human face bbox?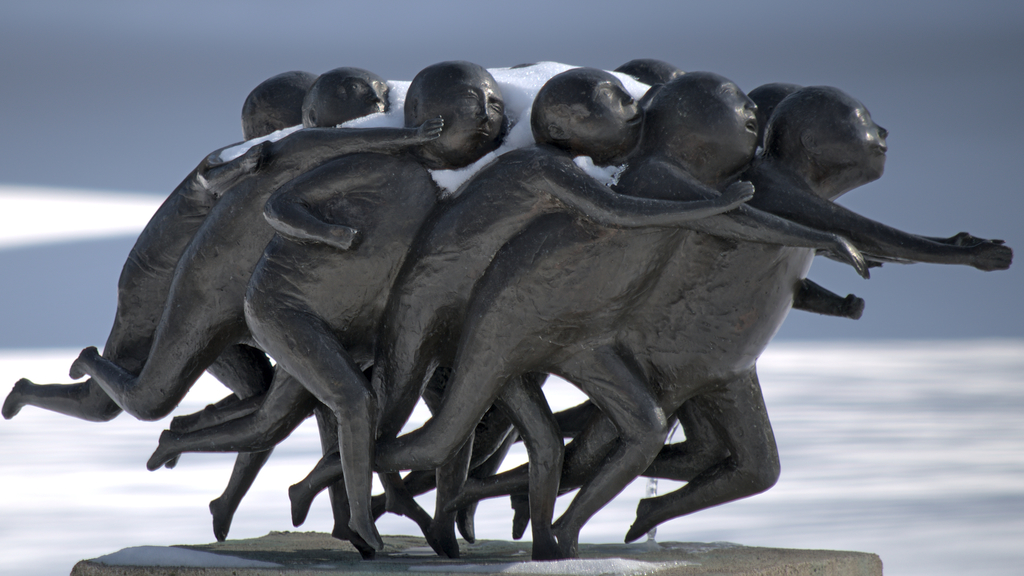
319, 73, 388, 127
